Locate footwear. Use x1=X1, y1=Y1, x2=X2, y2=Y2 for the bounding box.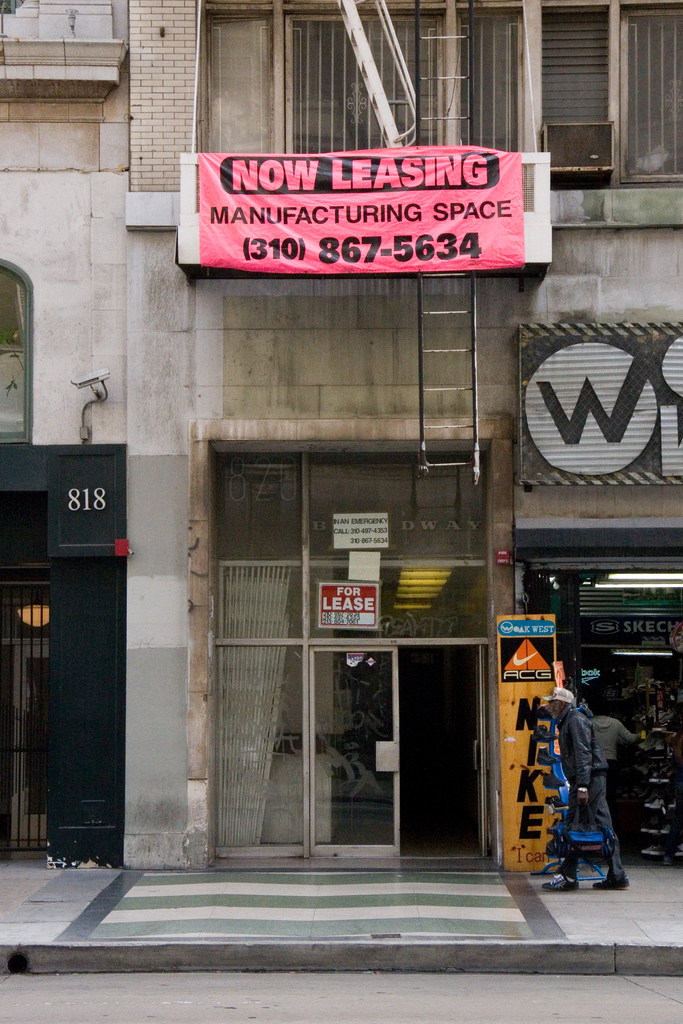
x1=537, y1=746, x2=557, y2=765.
